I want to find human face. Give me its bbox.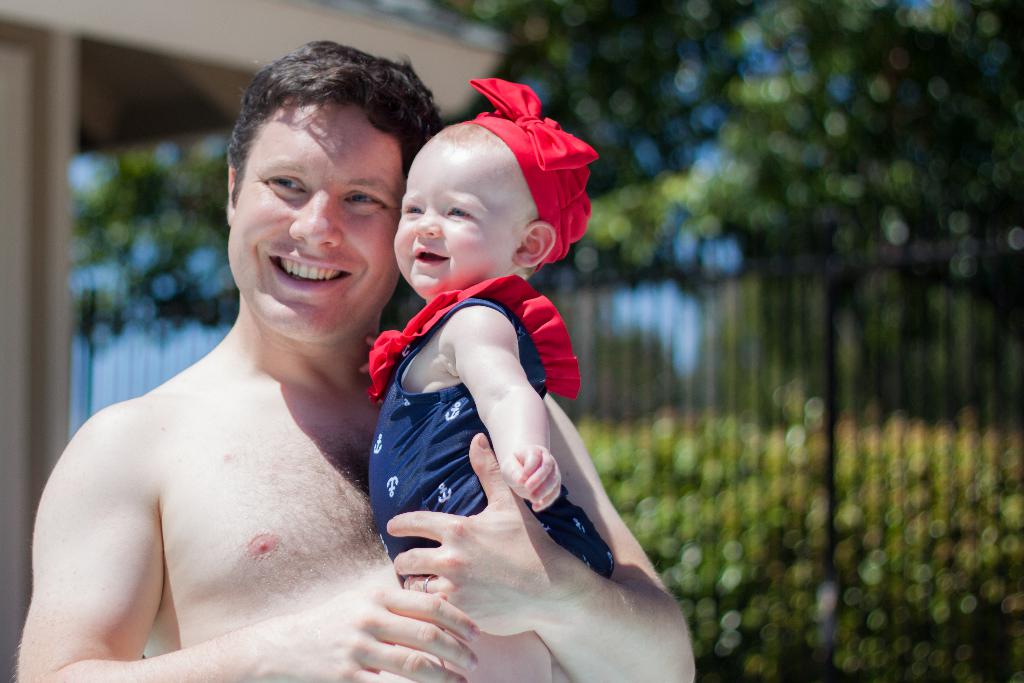
393, 146, 519, 302.
